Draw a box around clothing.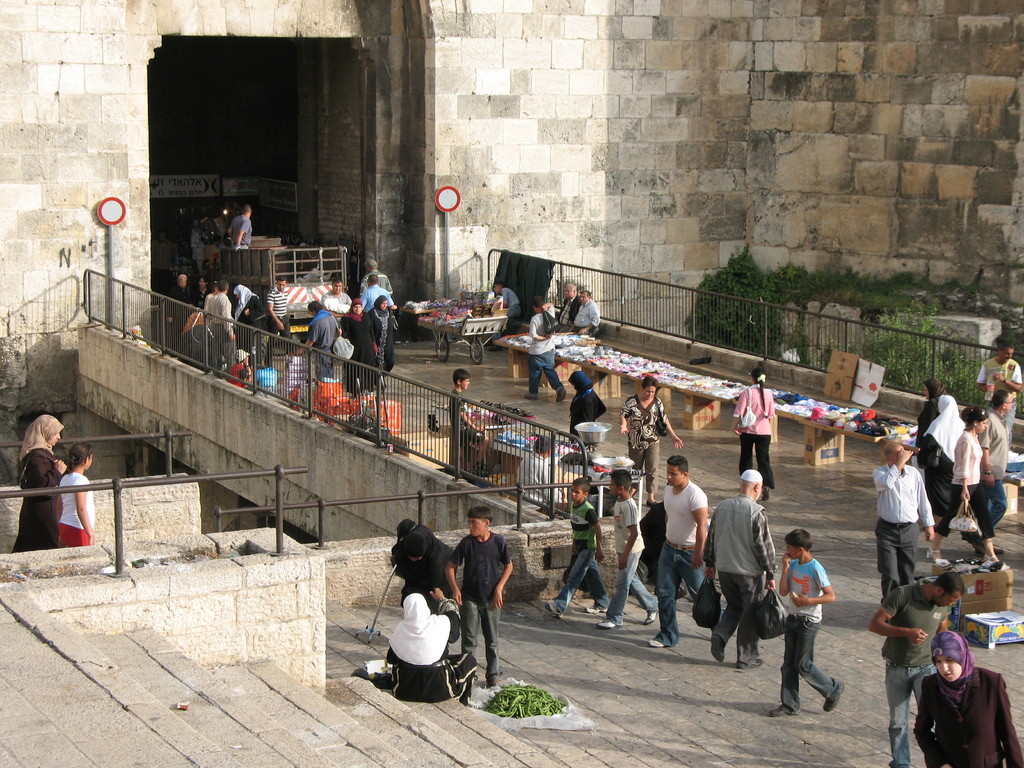
region(211, 293, 234, 375).
